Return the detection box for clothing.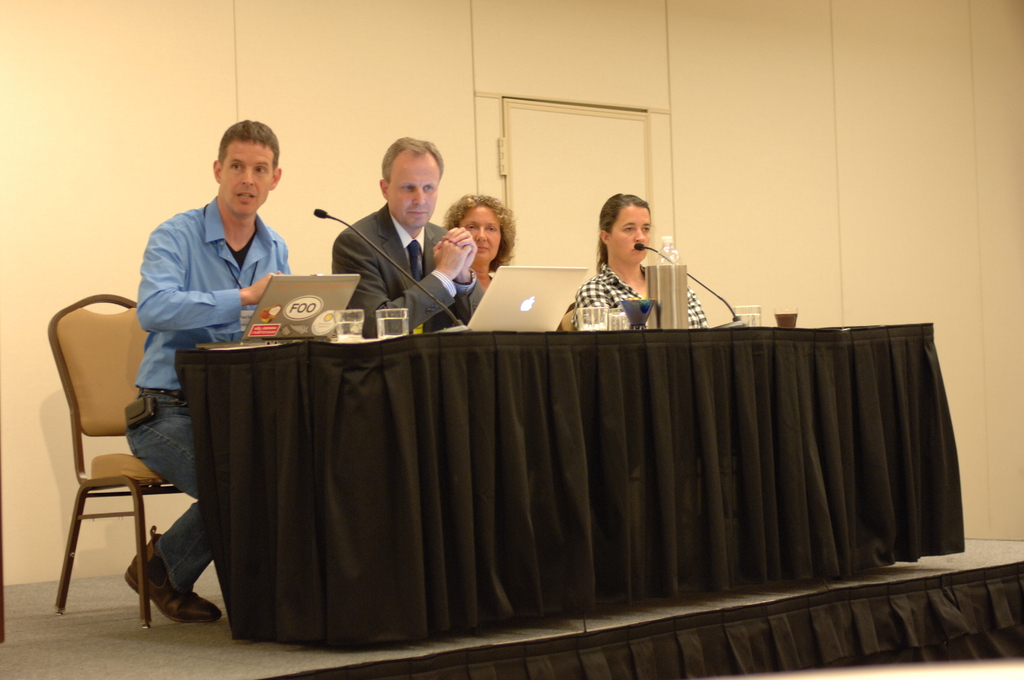
[122,195,292,593].
